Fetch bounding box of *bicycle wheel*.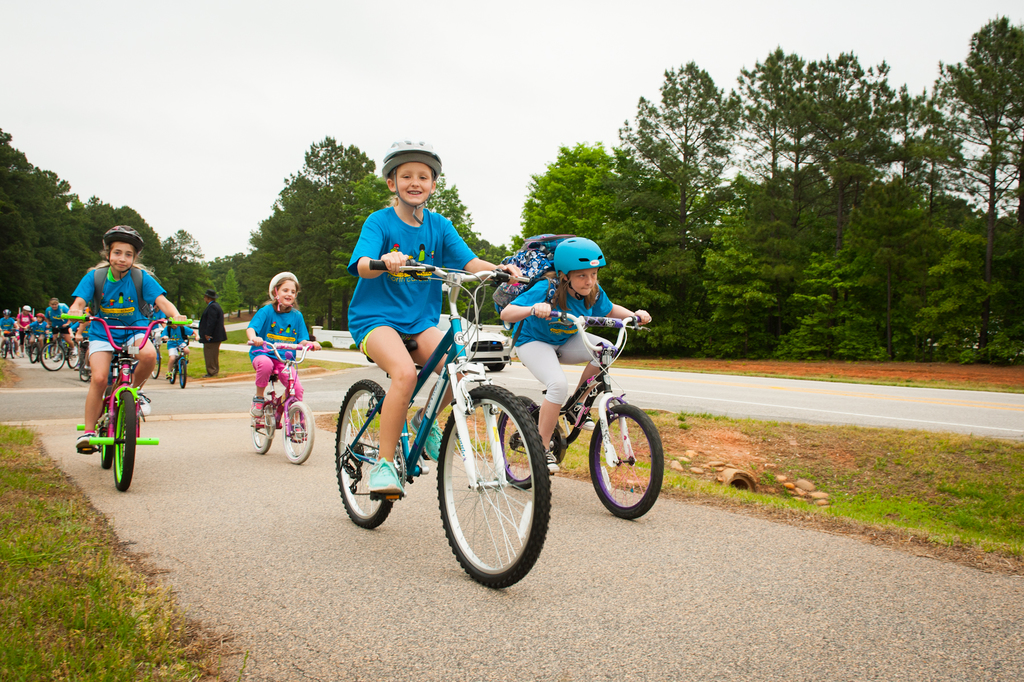
Bbox: bbox=(92, 395, 158, 497).
